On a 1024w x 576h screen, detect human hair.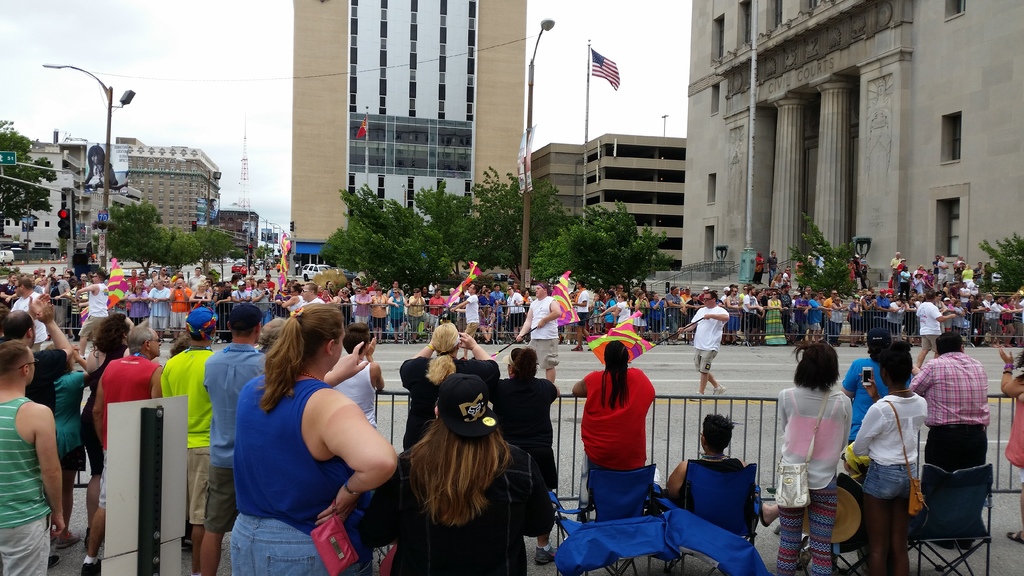
{"left": 95, "top": 268, "right": 109, "bottom": 284}.
